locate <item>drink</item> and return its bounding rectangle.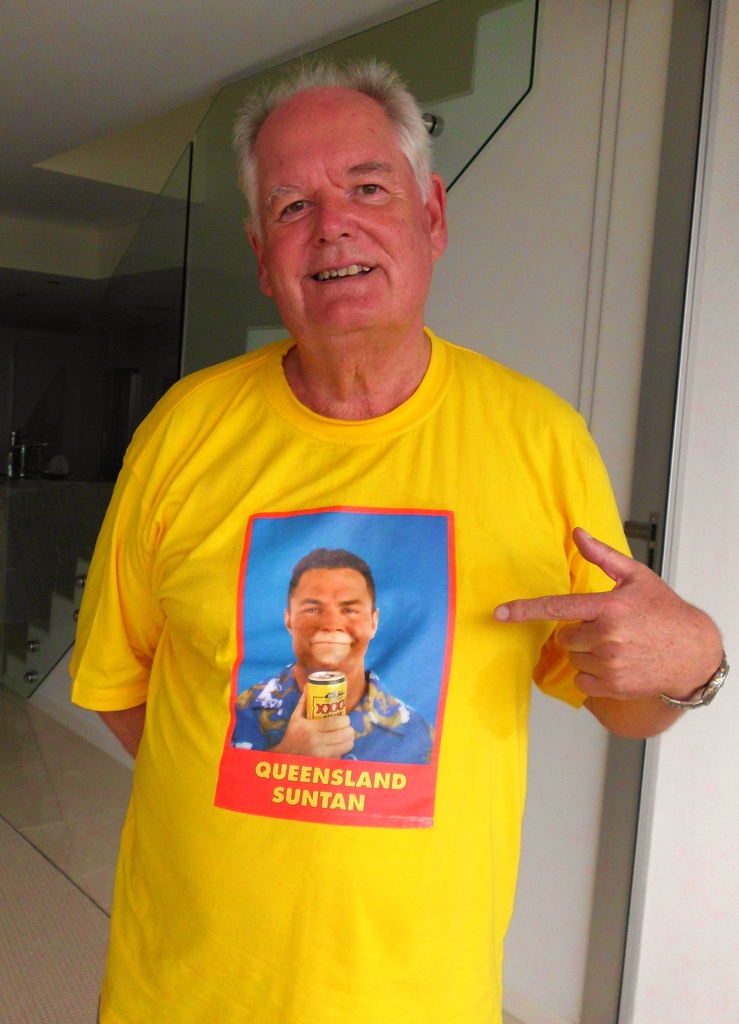
bbox=[303, 669, 347, 732].
